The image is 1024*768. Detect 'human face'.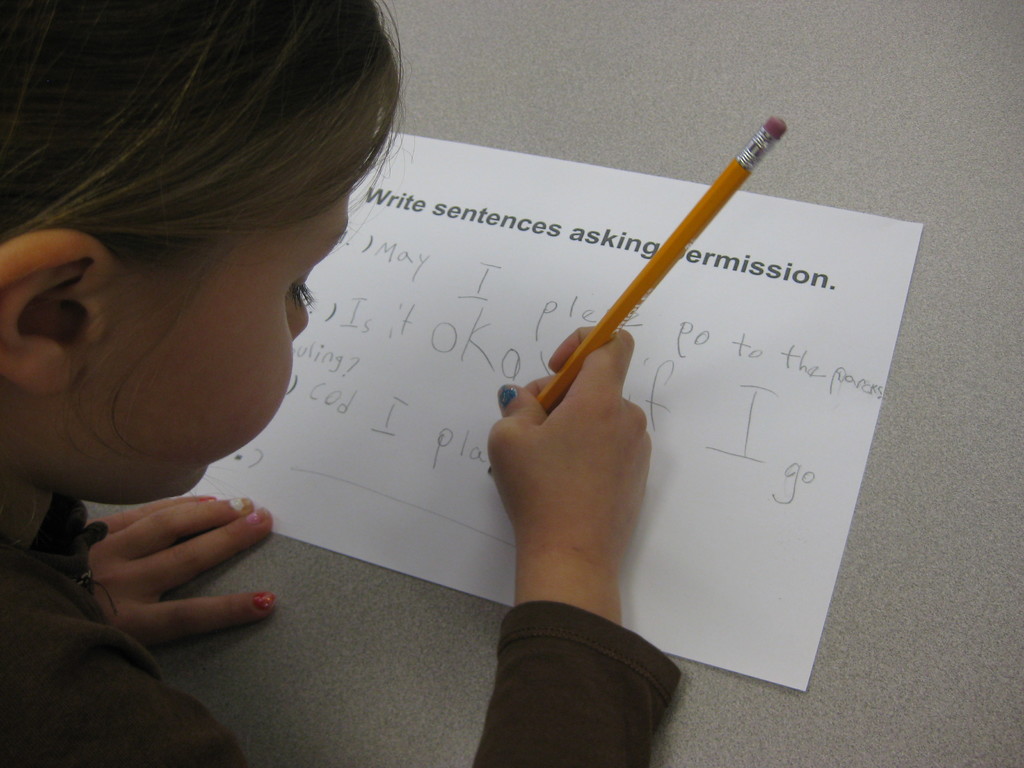
Detection: [x1=102, y1=180, x2=353, y2=500].
